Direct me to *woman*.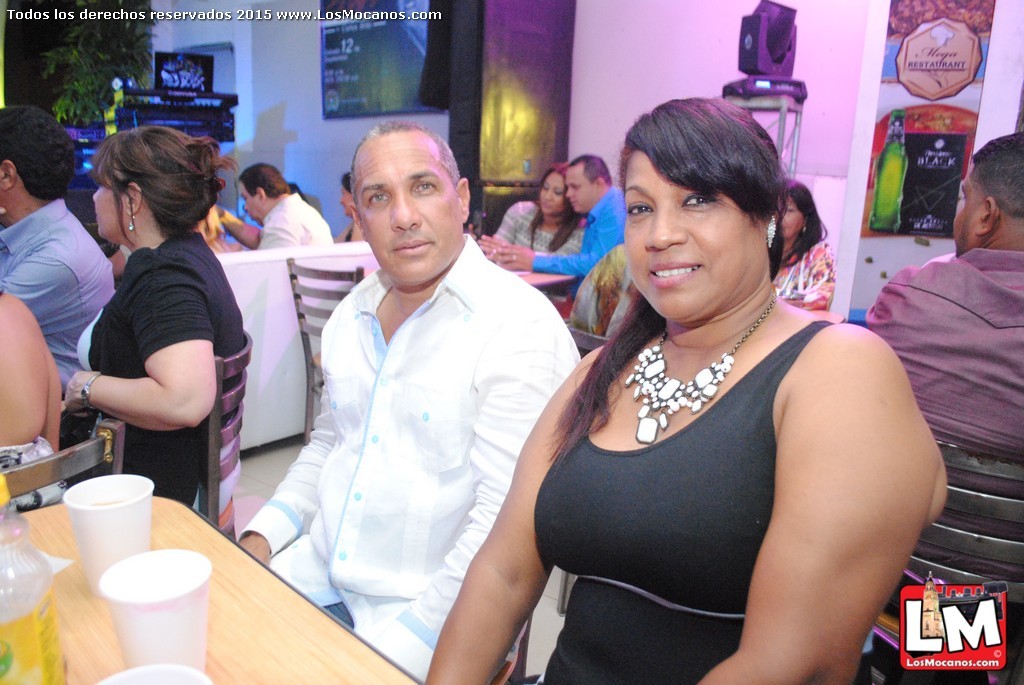
Direction: crop(504, 110, 929, 673).
